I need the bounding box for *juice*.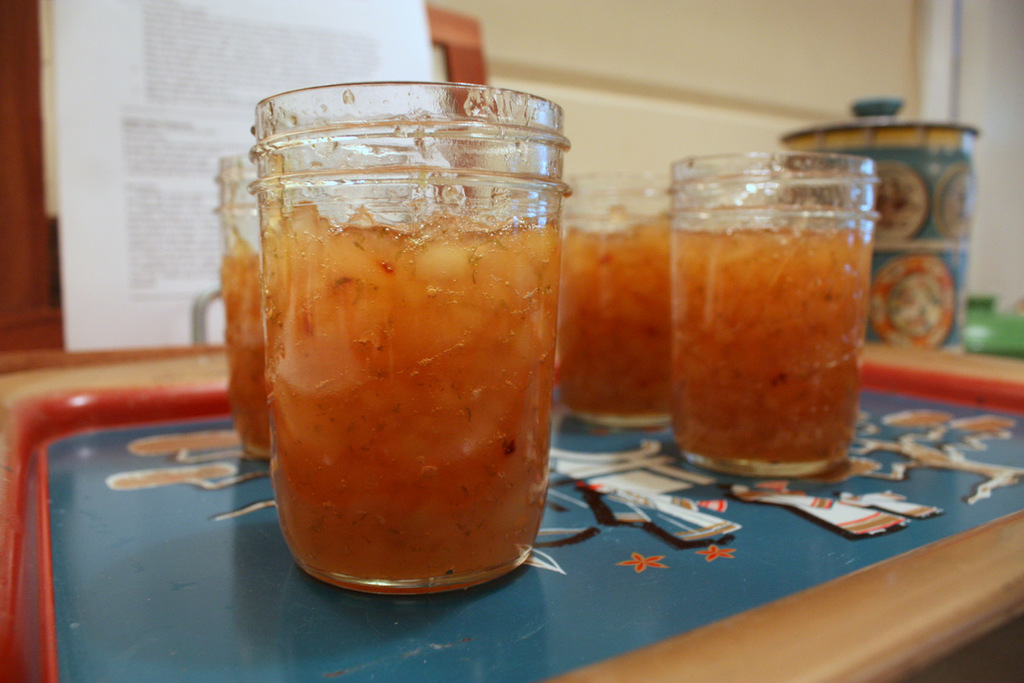
Here it is: box=[561, 210, 672, 420].
